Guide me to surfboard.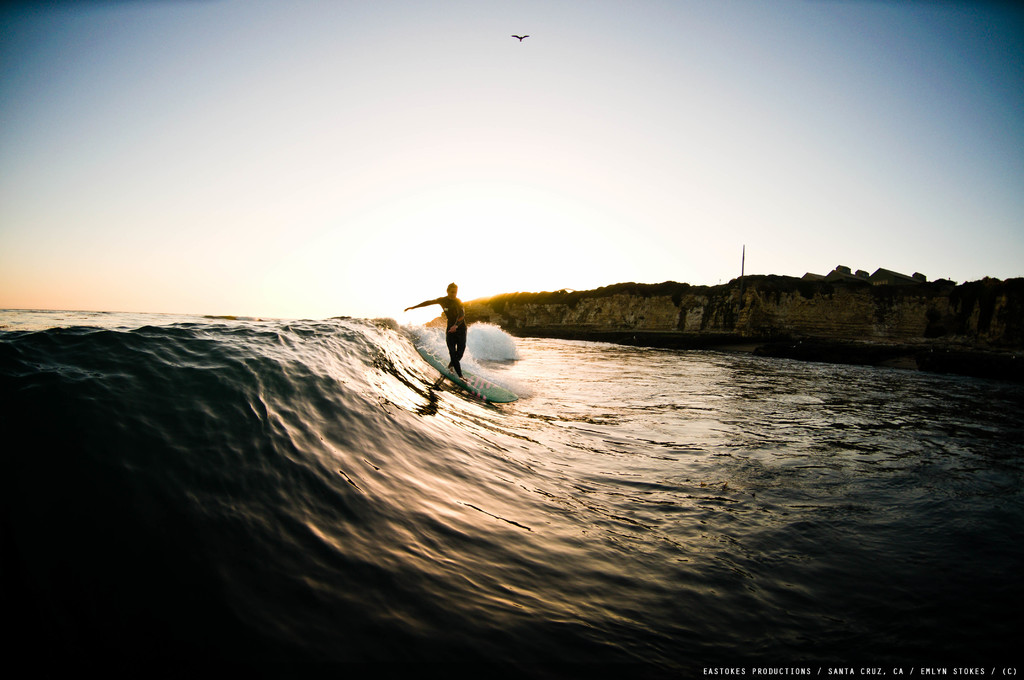
Guidance: detection(415, 345, 521, 404).
